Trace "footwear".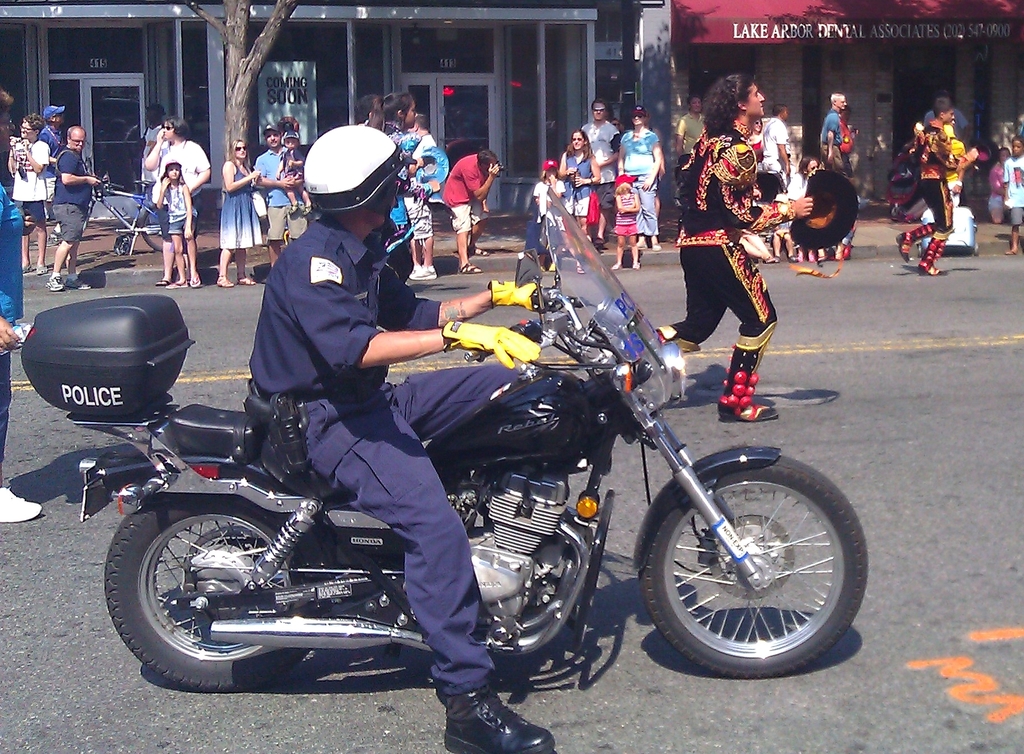
Traced to [x1=191, y1=274, x2=202, y2=287].
